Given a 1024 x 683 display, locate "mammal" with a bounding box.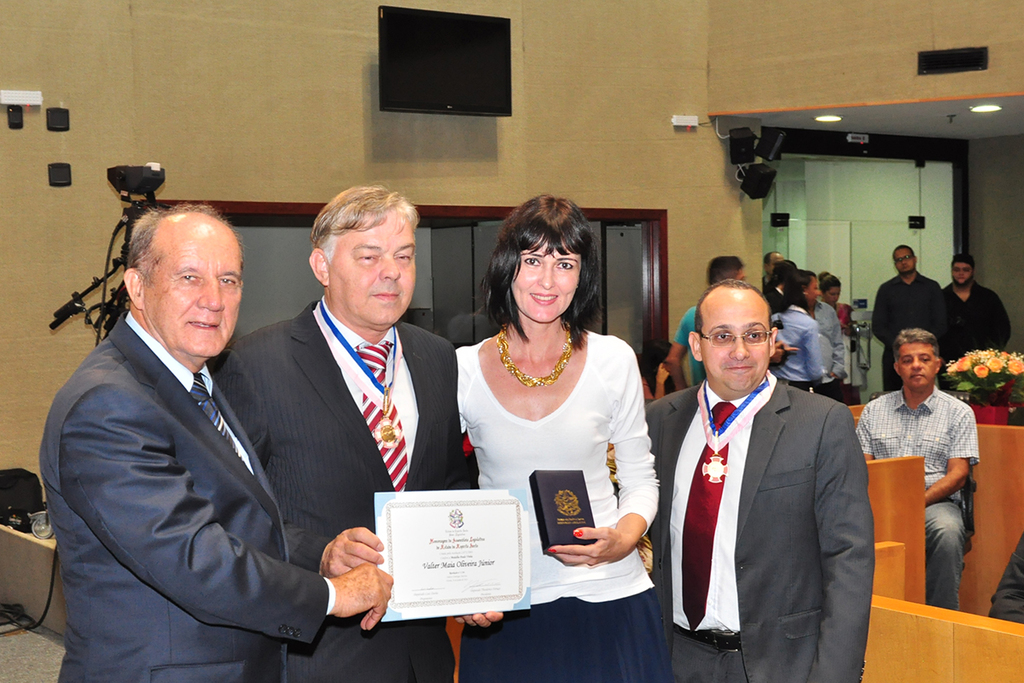
Located: l=932, t=248, r=1016, b=364.
